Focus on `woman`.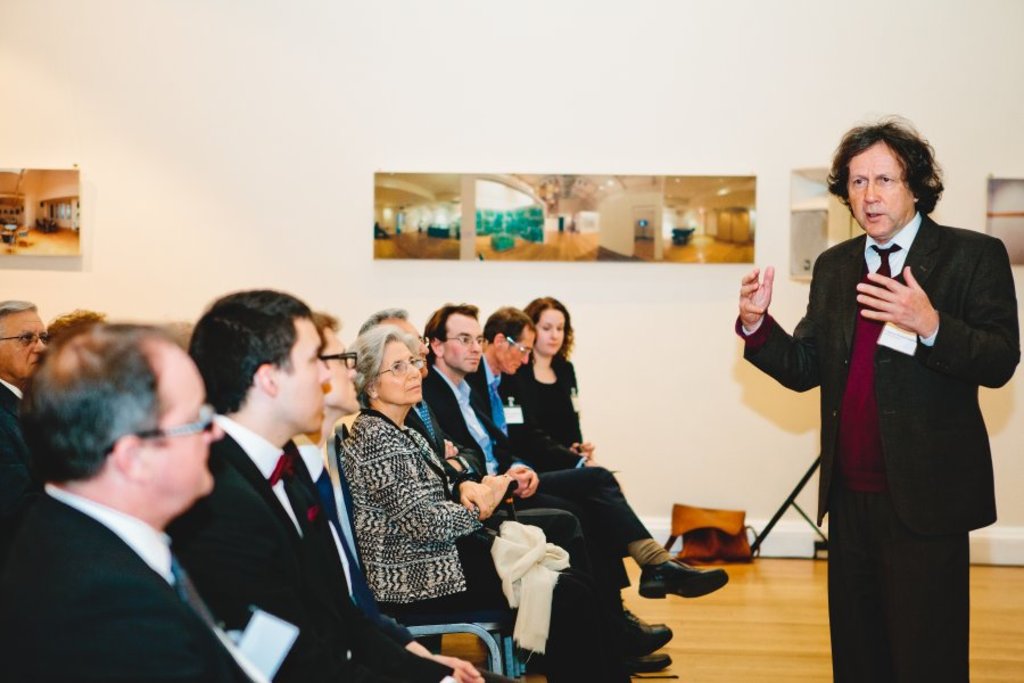
Focused at (x1=332, y1=324, x2=669, y2=682).
